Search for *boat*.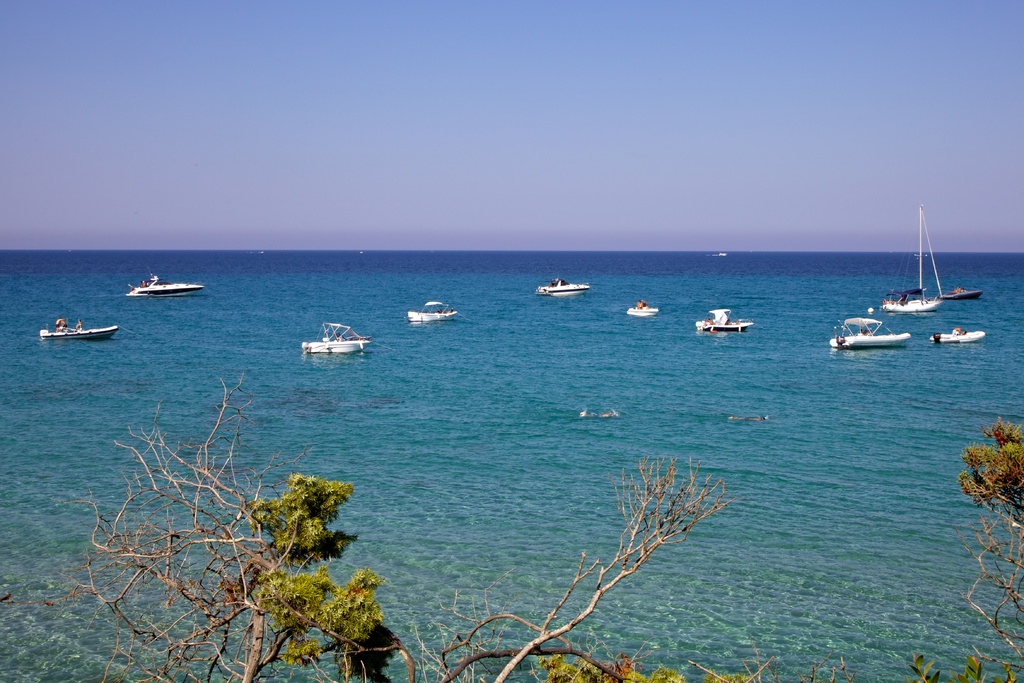
Found at x1=535, y1=277, x2=598, y2=295.
